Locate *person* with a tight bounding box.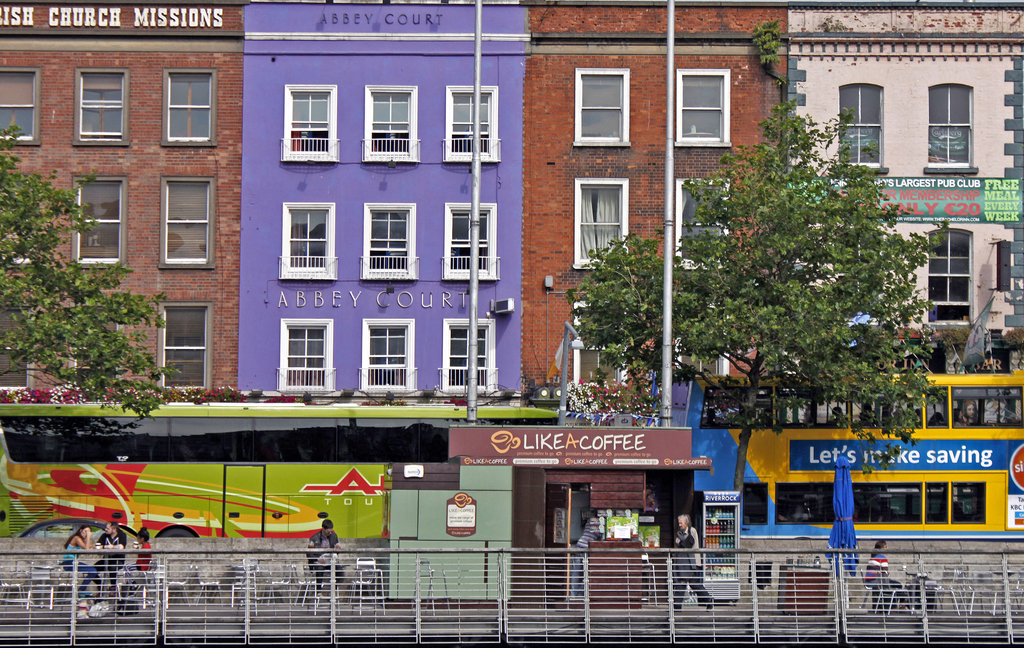
<region>564, 508, 605, 606</region>.
